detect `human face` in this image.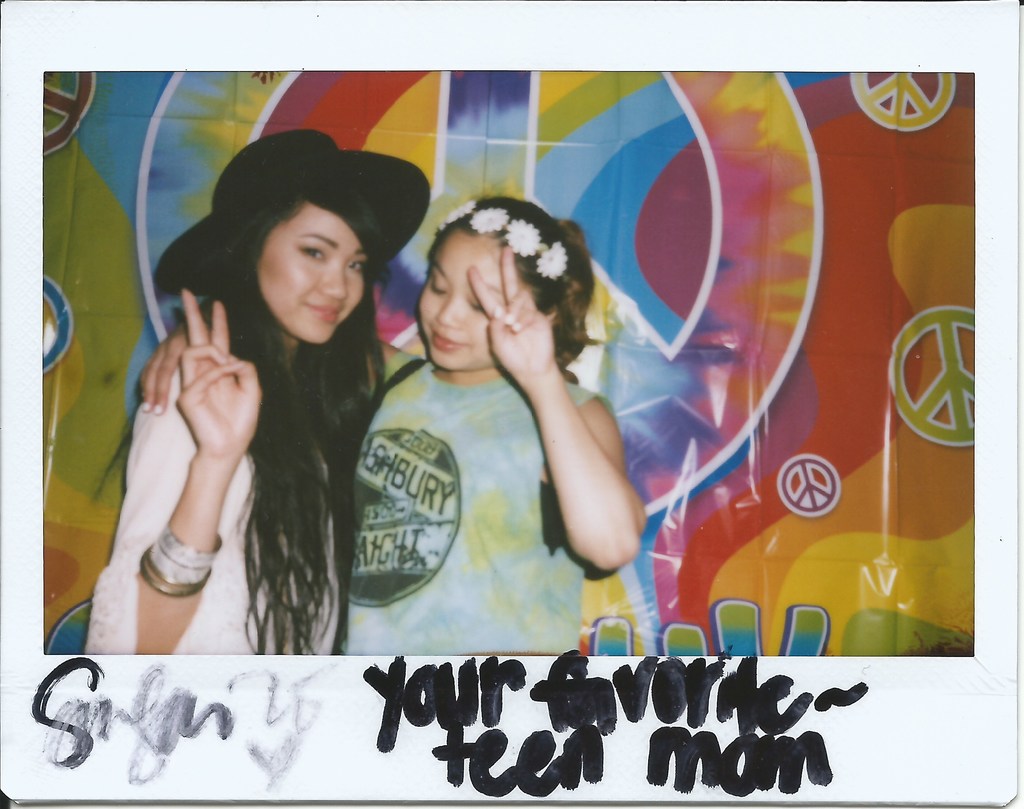
Detection: left=421, top=225, right=529, bottom=367.
